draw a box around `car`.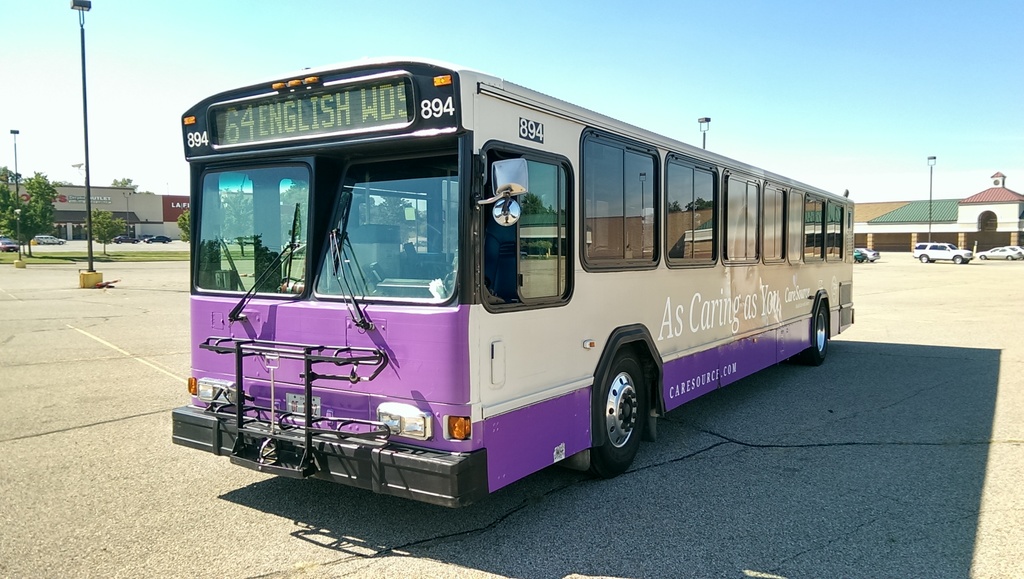
bbox=(913, 234, 975, 267).
